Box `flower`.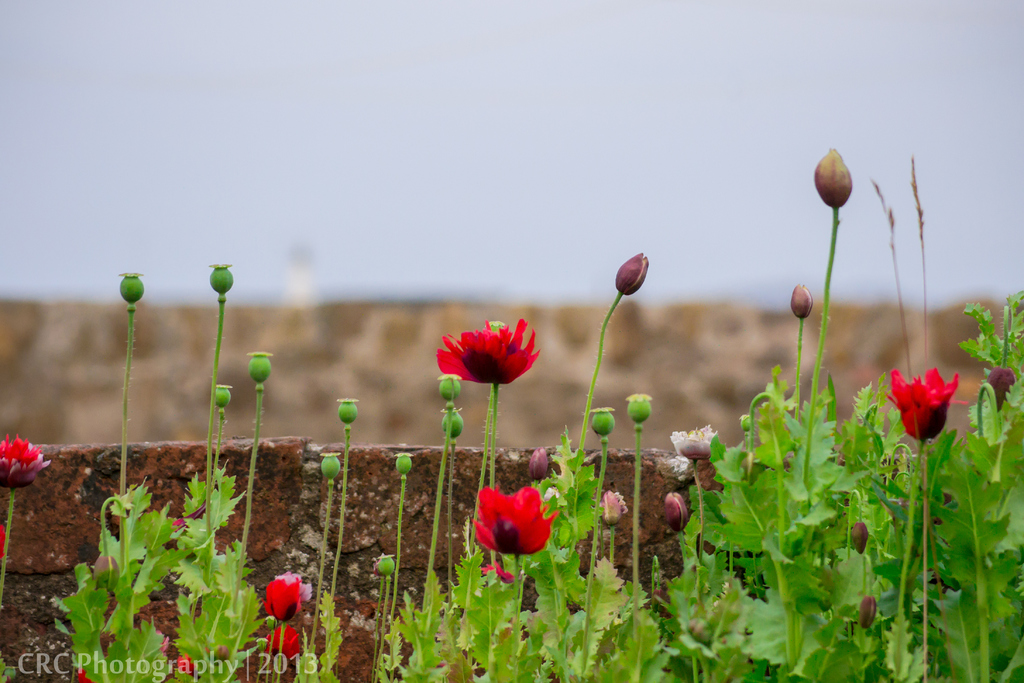
BBox(333, 384, 365, 427).
